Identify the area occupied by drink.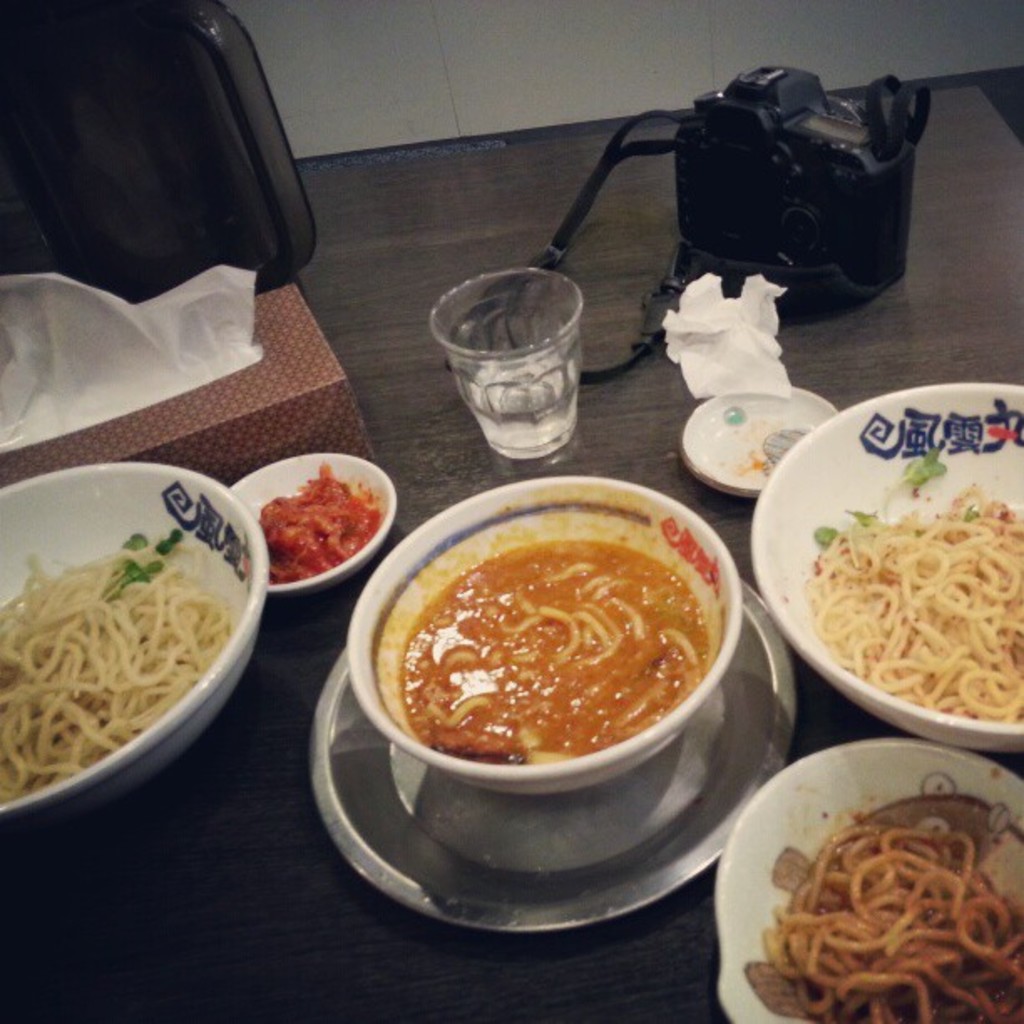
Area: detection(462, 346, 581, 455).
